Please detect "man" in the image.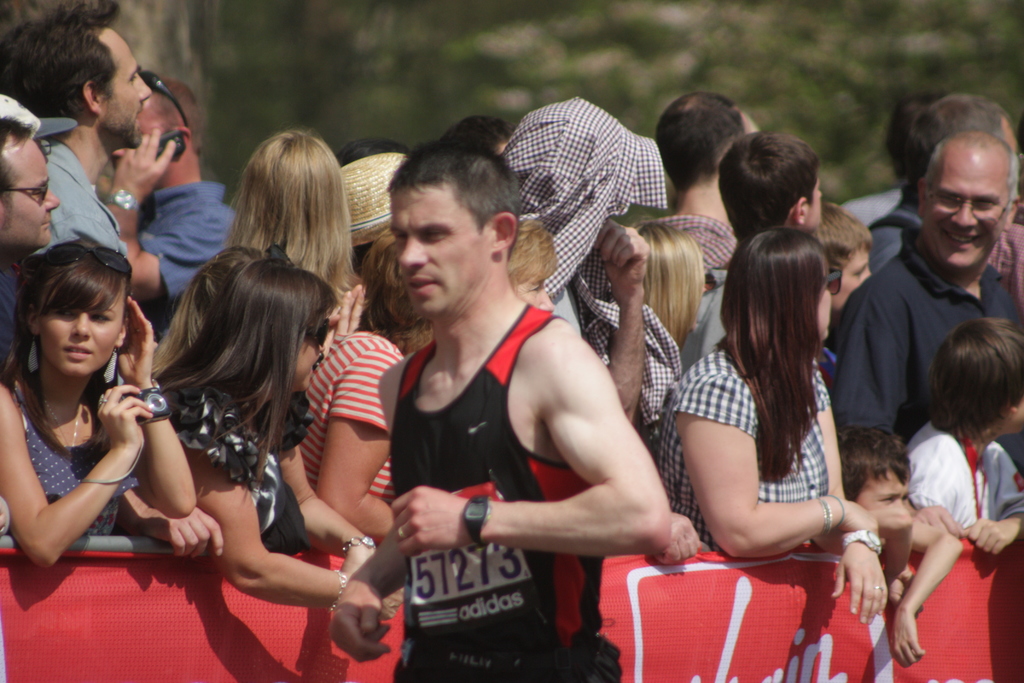
pyautogui.locateOnScreen(4, 0, 159, 288).
